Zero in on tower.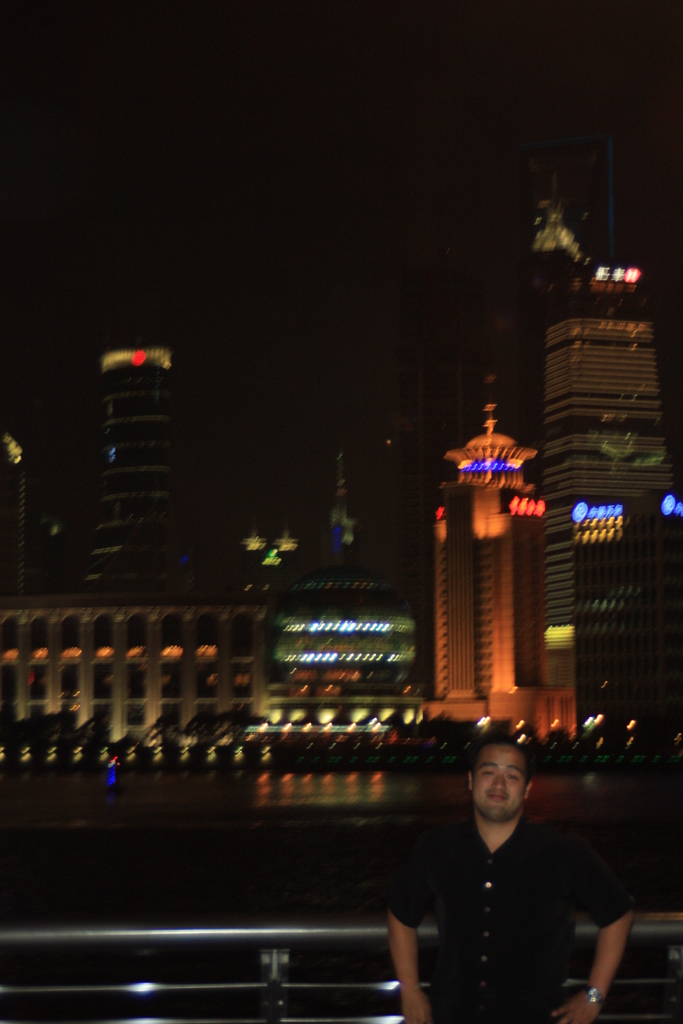
Zeroed in: box(250, 542, 442, 818).
